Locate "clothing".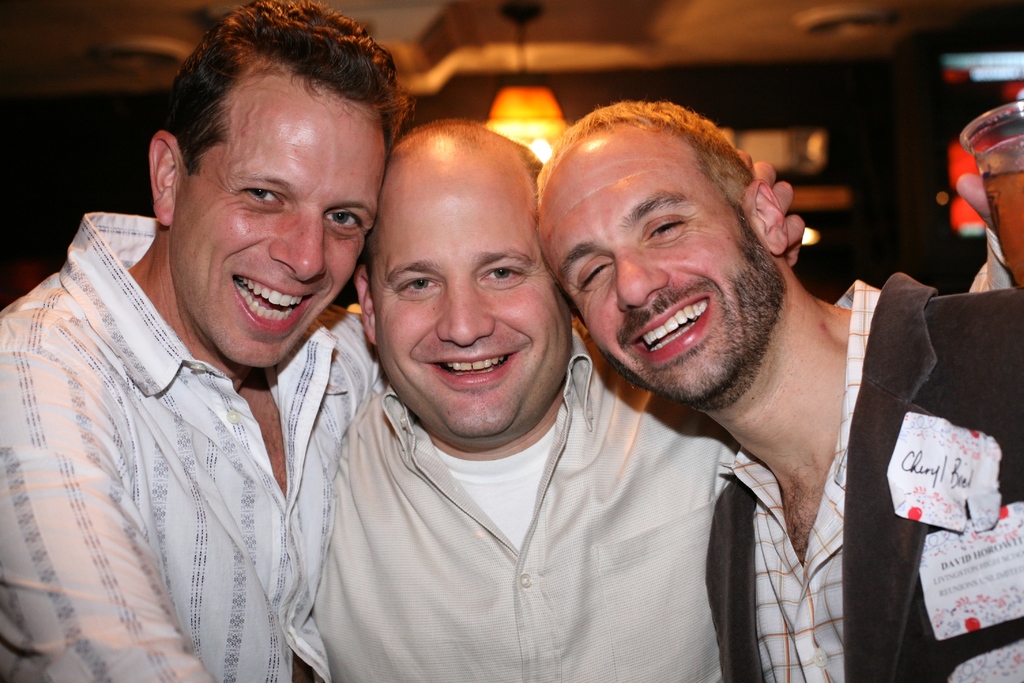
Bounding box: [316,319,740,682].
